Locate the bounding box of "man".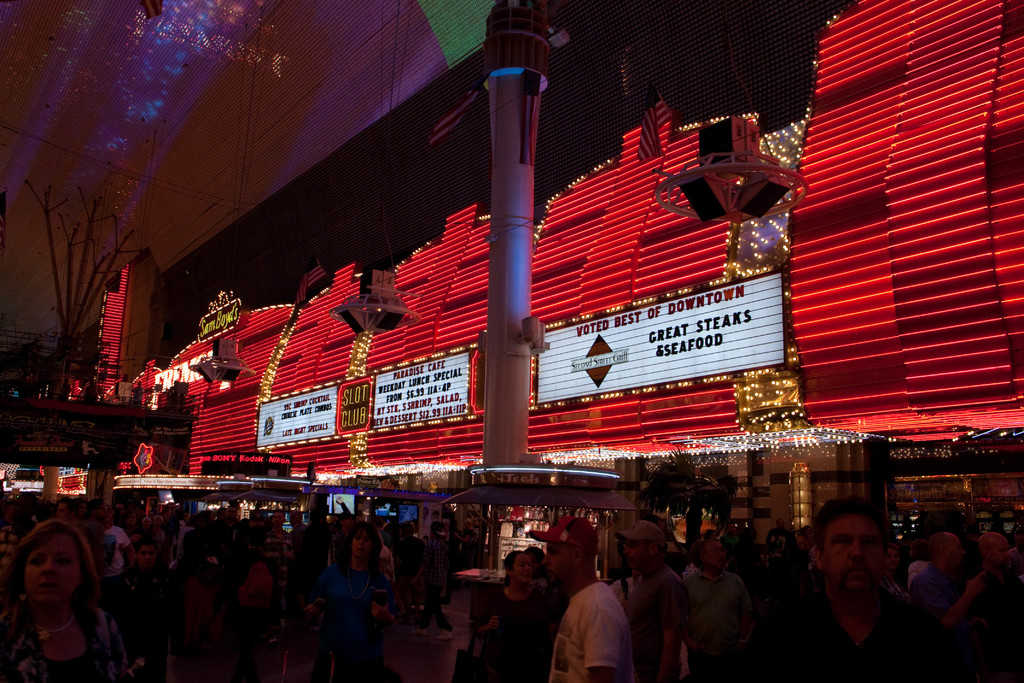
Bounding box: bbox=[784, 509, 927, 674].
